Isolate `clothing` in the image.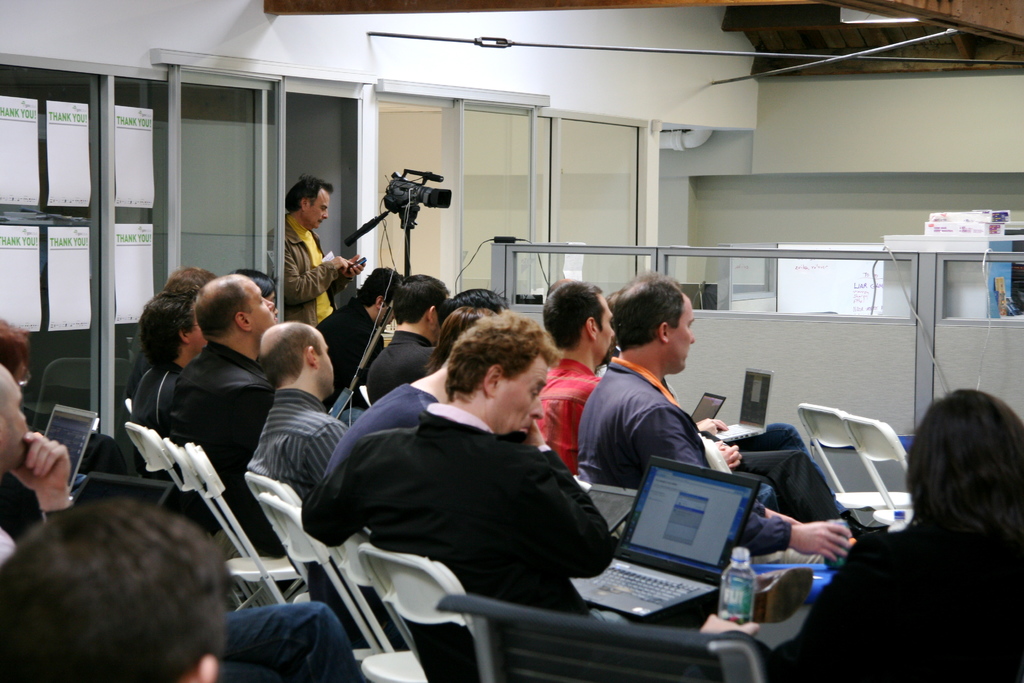
Isolated region: left=0, top=522, right=364, bottom=682.
